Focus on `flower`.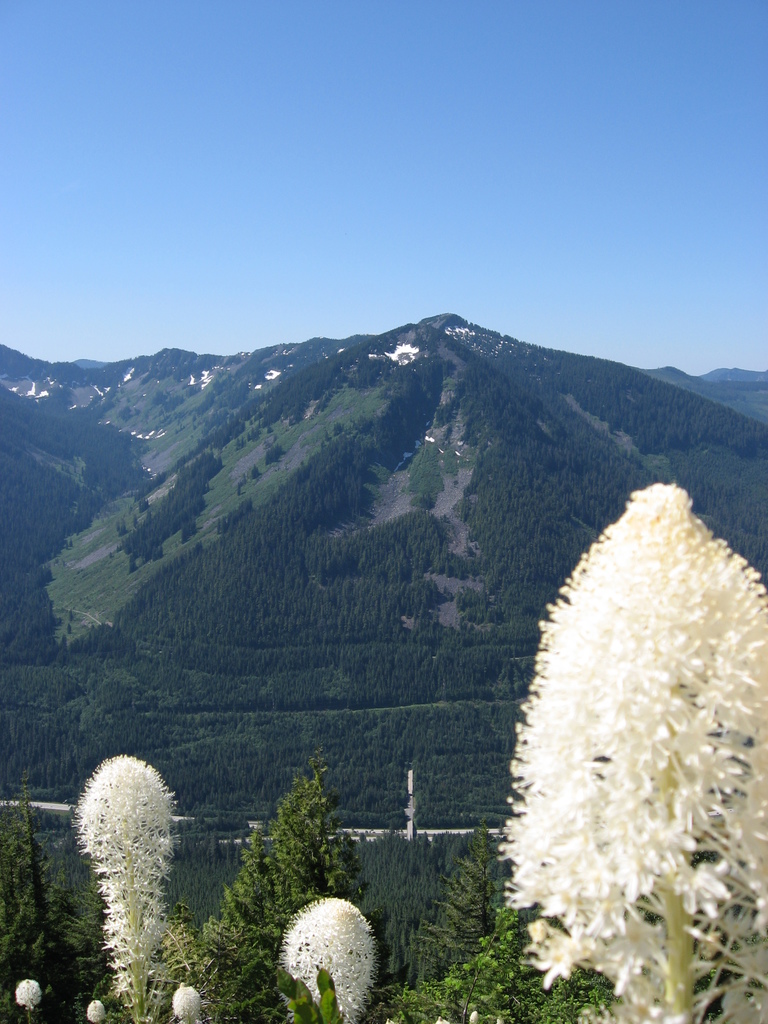
Focused at <region>171, 984, 204, 1023</region>.
